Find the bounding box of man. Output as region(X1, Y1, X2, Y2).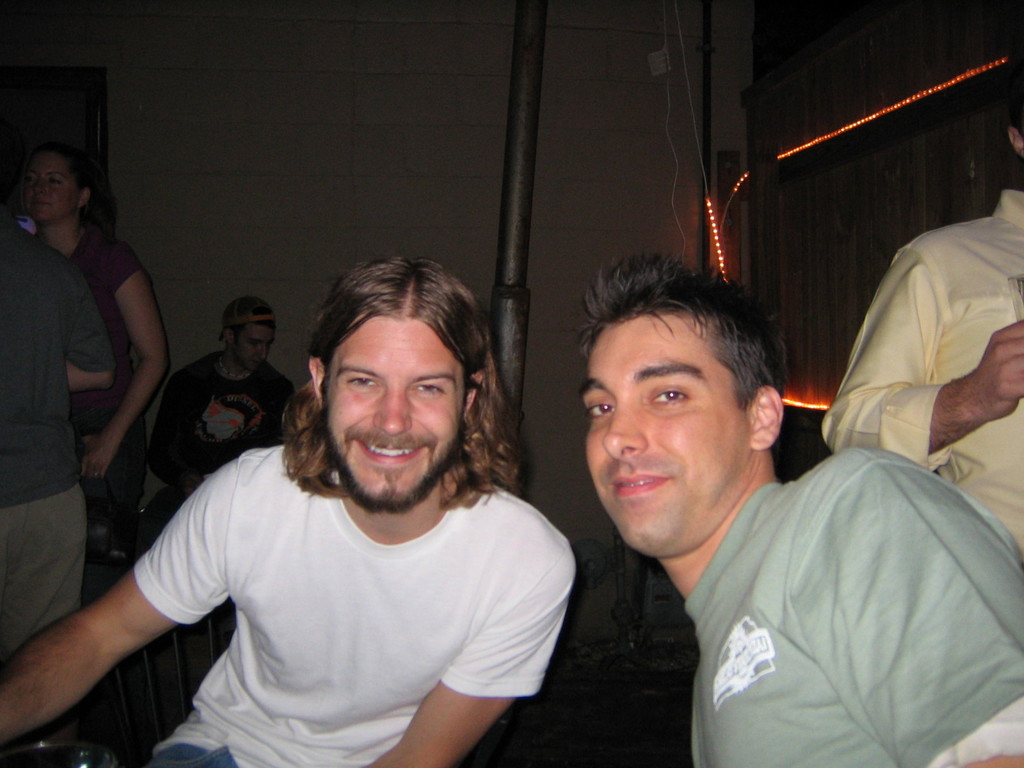
region(0, 136, 116, 669).
